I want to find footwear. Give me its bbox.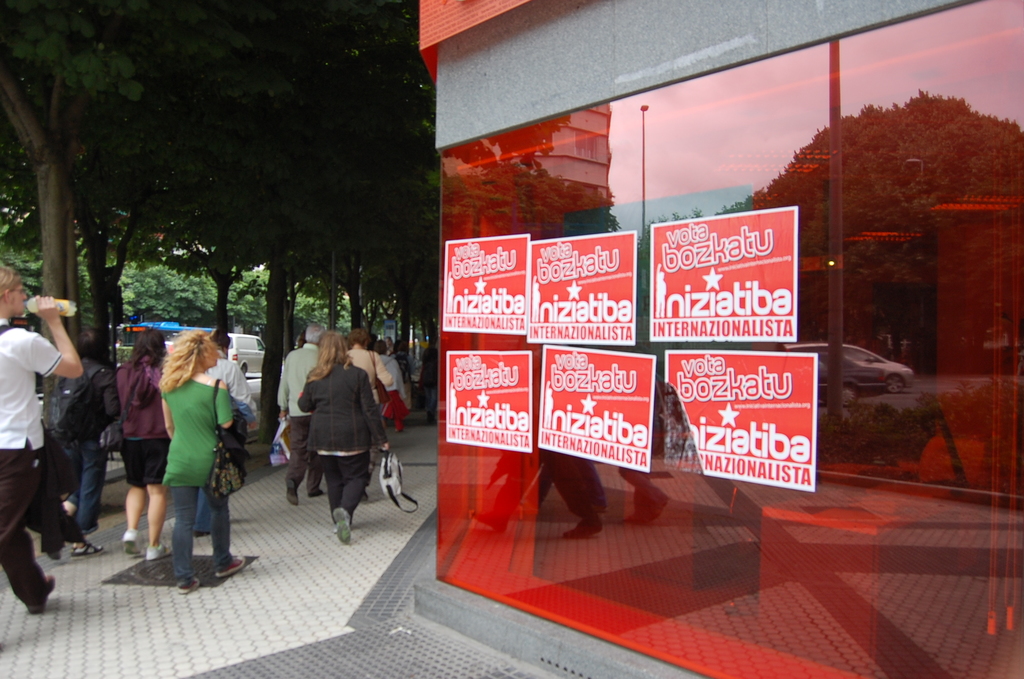
box(147, 544, 173, 559).
